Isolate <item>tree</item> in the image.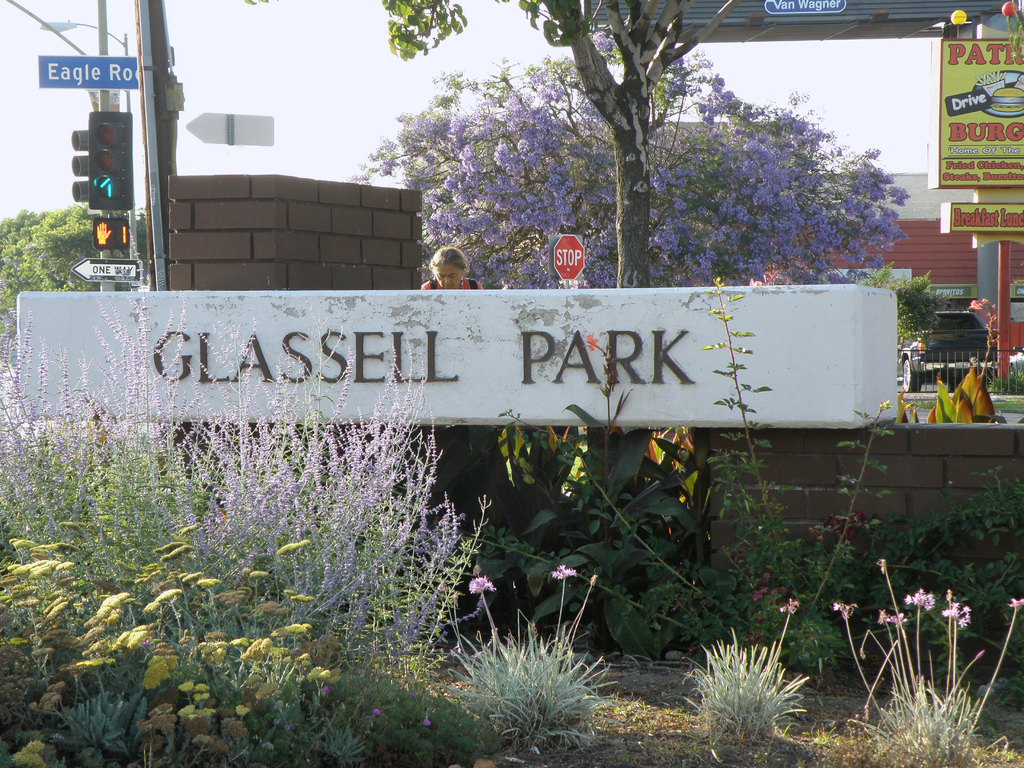
Isolated region: [856, 257, 953, 352].
